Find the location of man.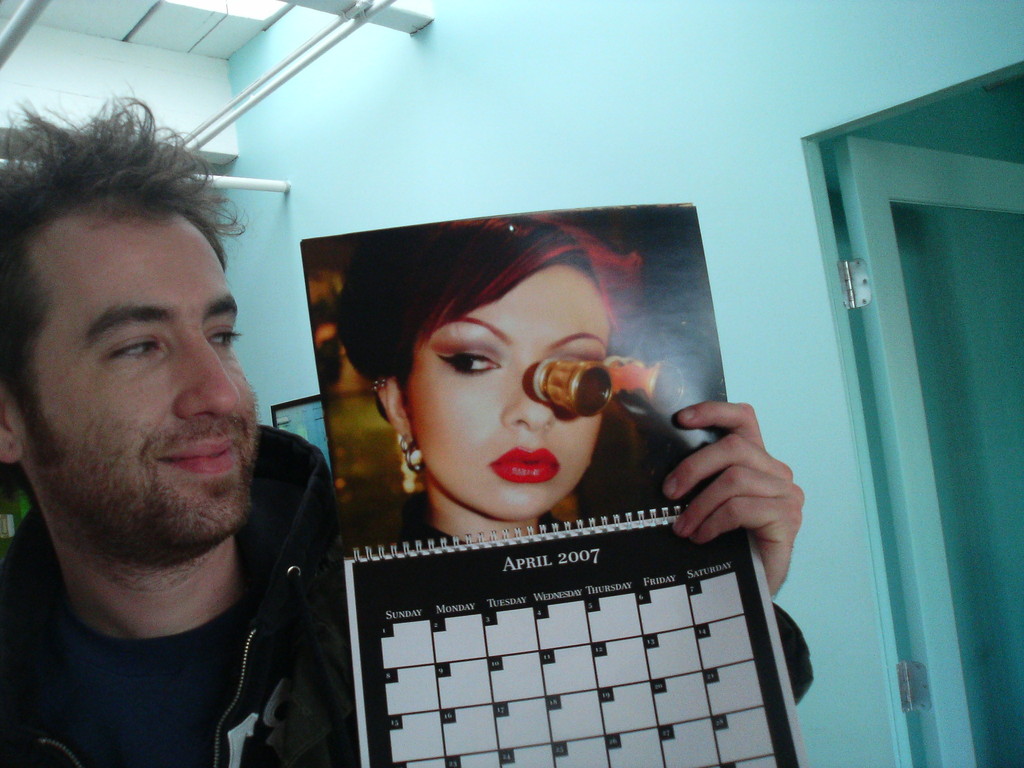
Location: [left=0, top=77, right=816, bottom=767].
